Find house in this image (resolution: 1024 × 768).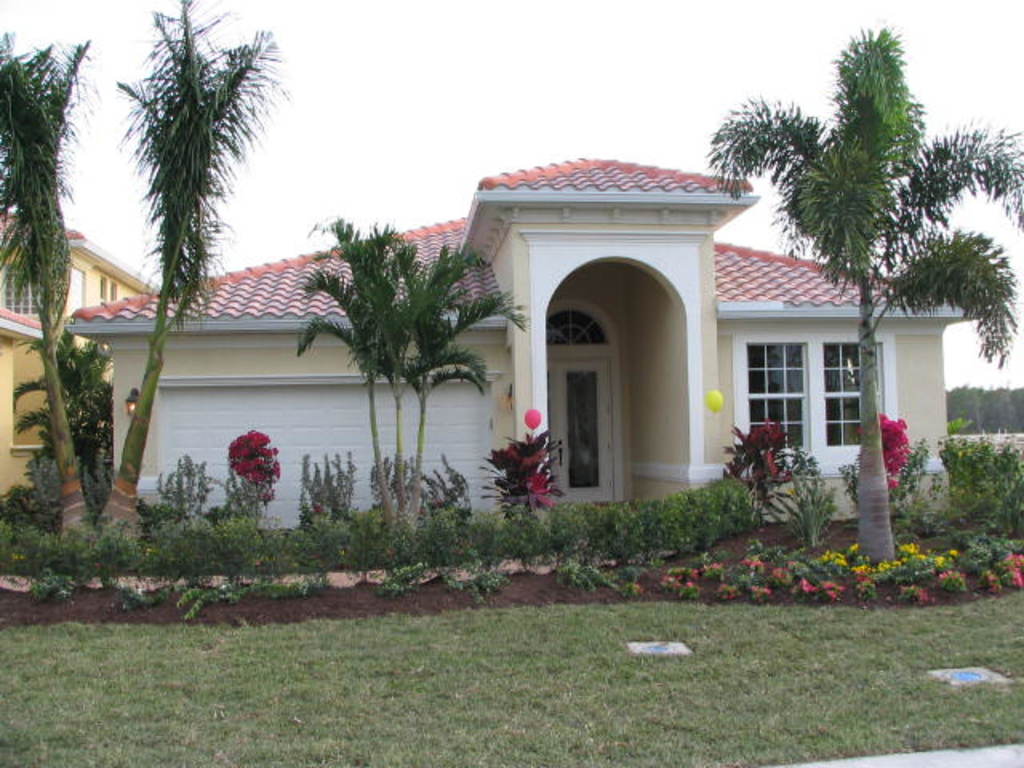
{"left": 115, "top": 134, "right": 942, "bottom": 549}.
